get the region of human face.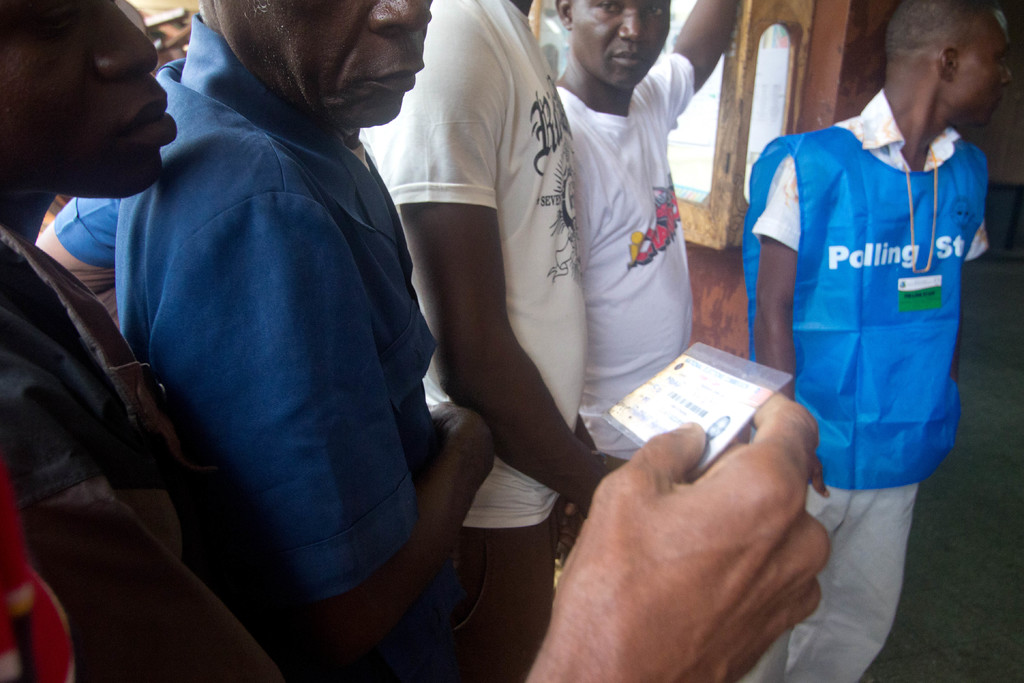
box(0, 1, 179, 190).
